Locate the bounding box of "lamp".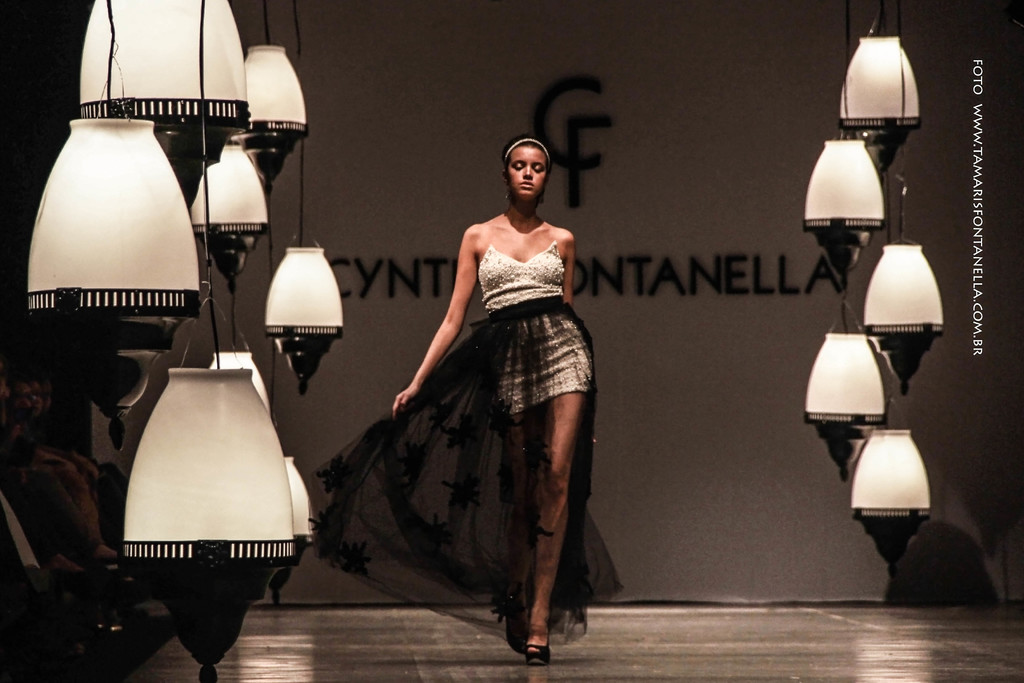
Bounding box: <box>76,0,248,162</box>.
